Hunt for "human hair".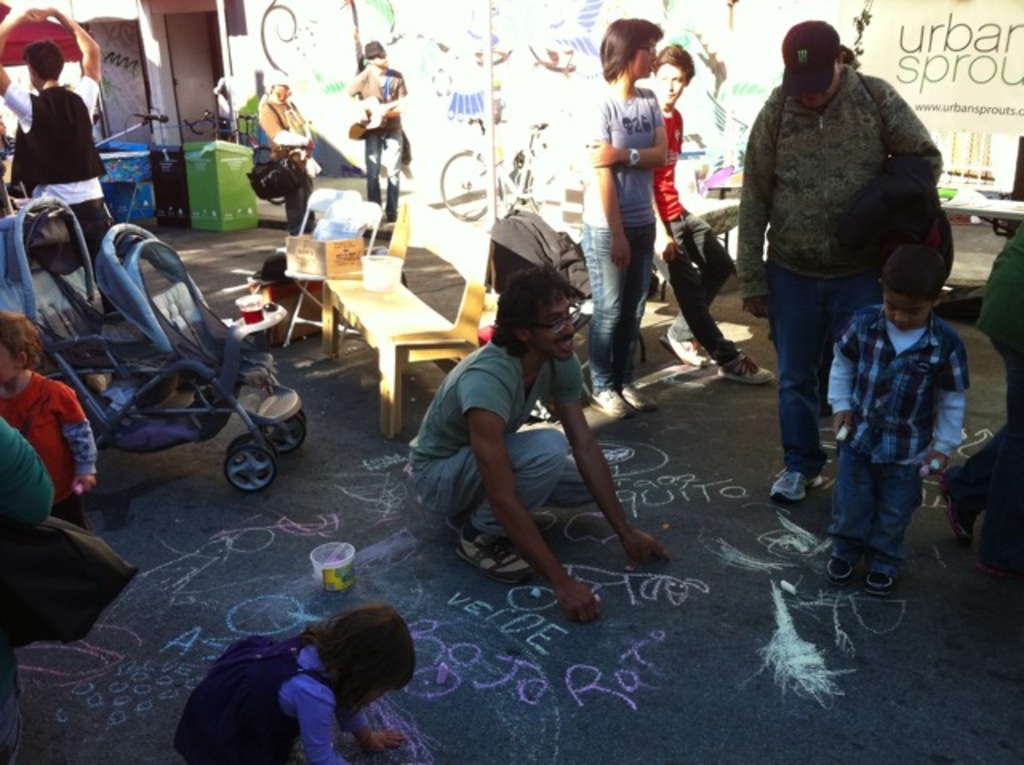
Hunted down at Rect(0, 304, 42, 373).
